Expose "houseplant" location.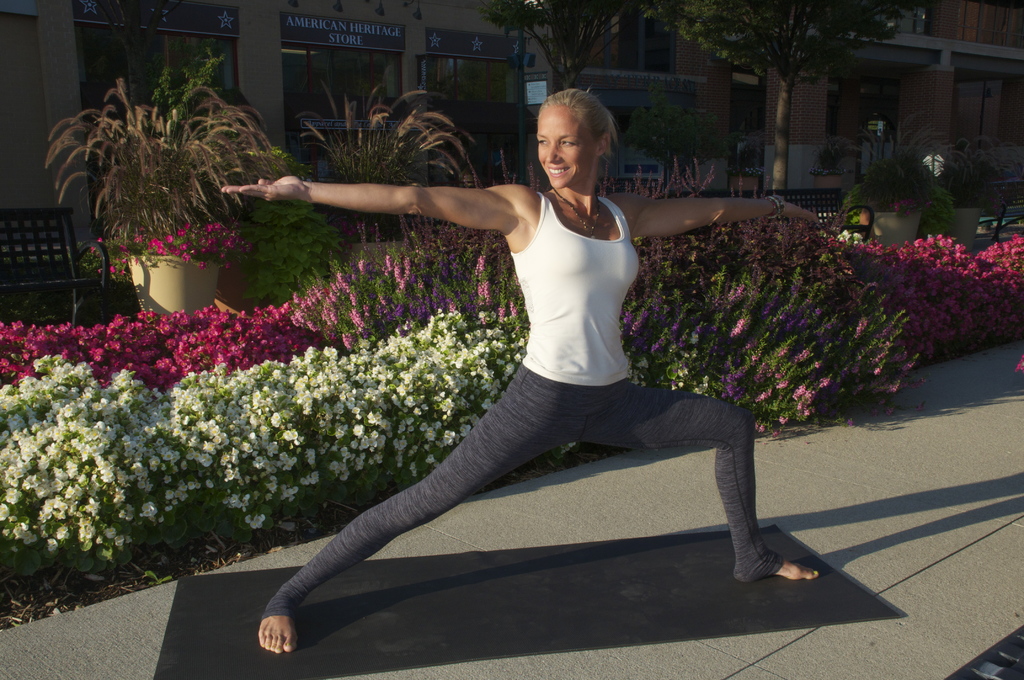
Exposed at Rect(941, 133, 1002, 198).
